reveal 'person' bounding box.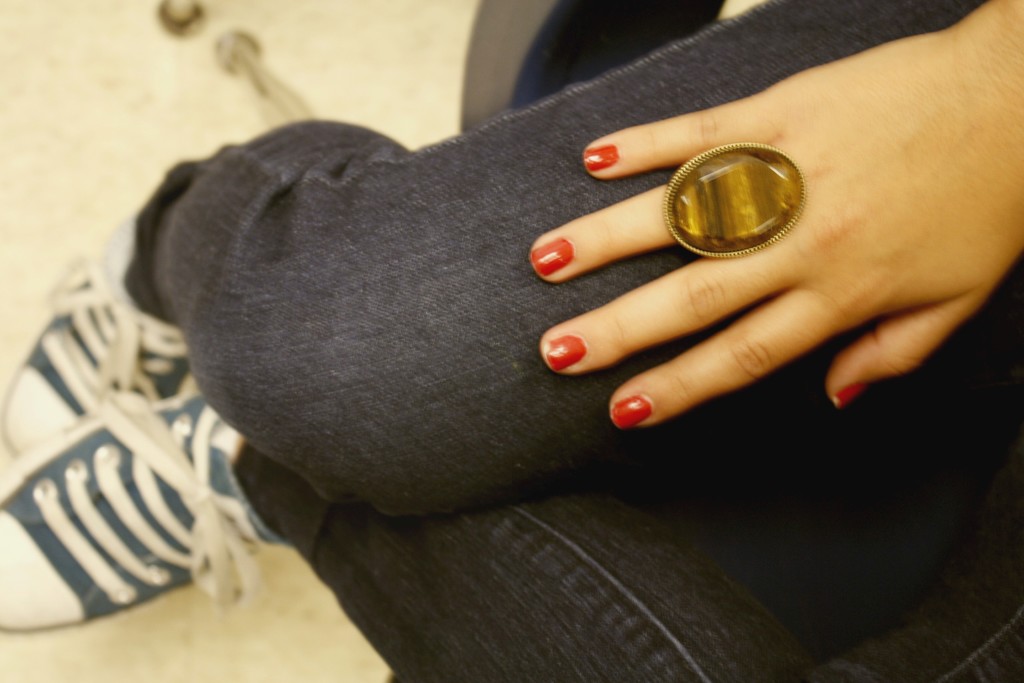
Revealed: region(0, 0, 1023, 677).
